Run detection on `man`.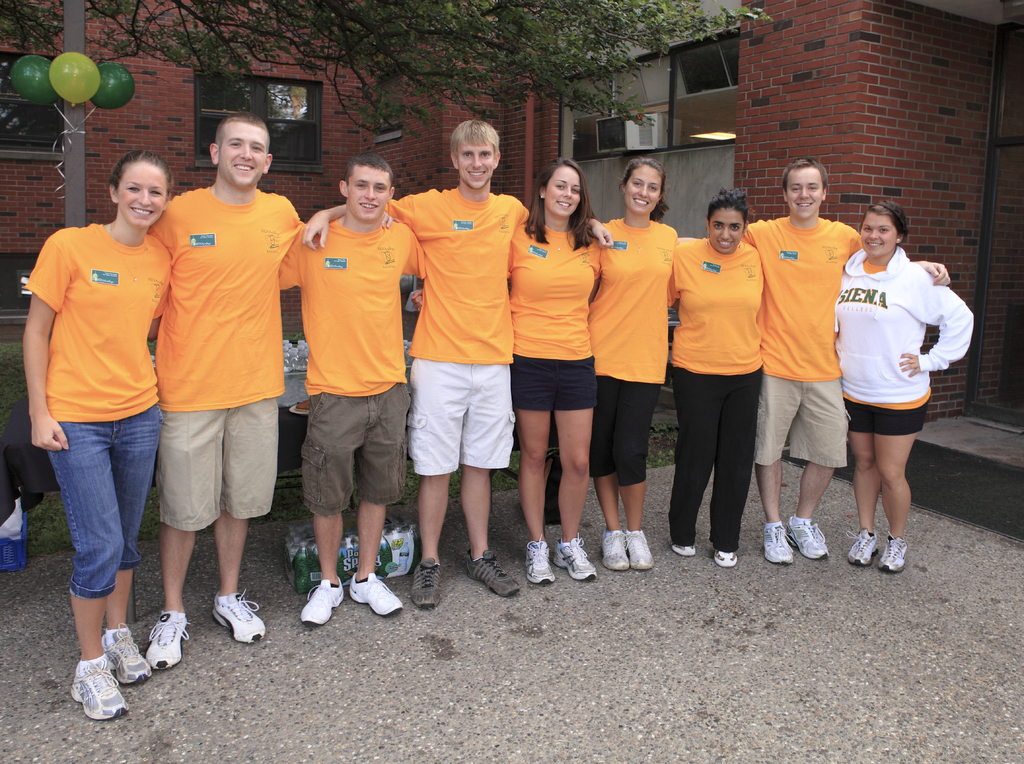
Result: {"left": 126, "top": 104, "right": 292, "bottom": 650}.
